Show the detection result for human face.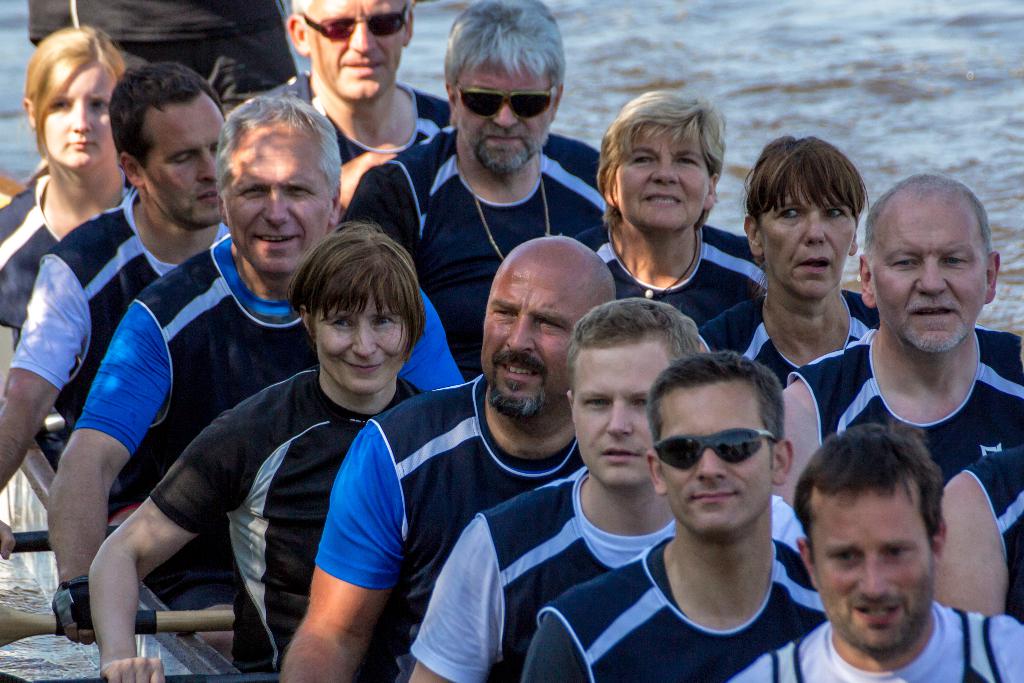
box=[762, 180, 848, 299].
